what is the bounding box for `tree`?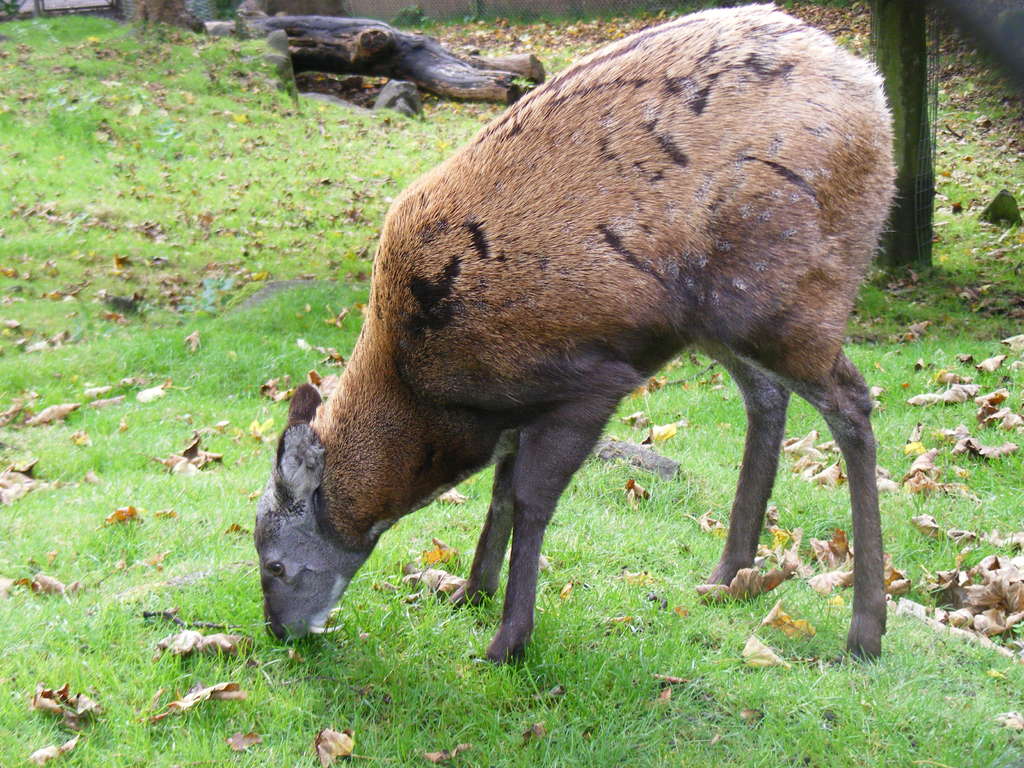
[126, 0, 220, 47].
